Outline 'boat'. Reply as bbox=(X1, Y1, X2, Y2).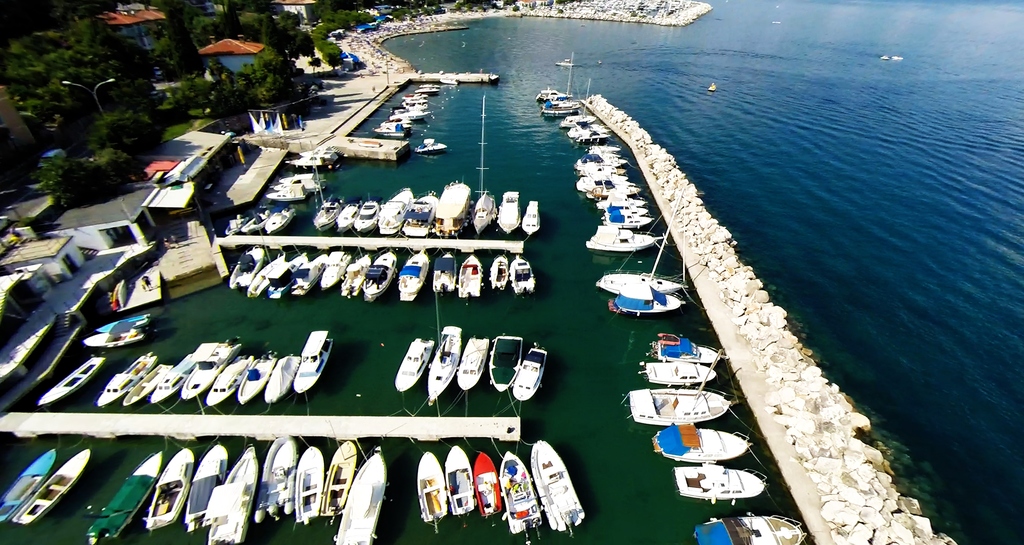
bbox=(645, 360, 717, 384).
